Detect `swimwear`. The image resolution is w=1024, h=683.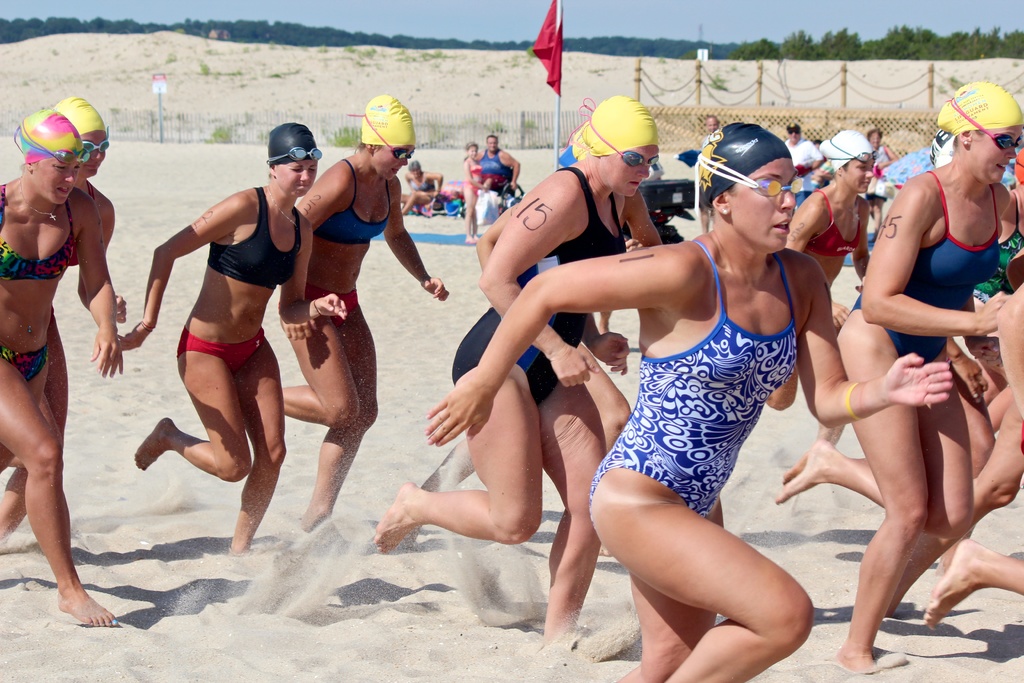
select_region(0, 181, 79, 283).
